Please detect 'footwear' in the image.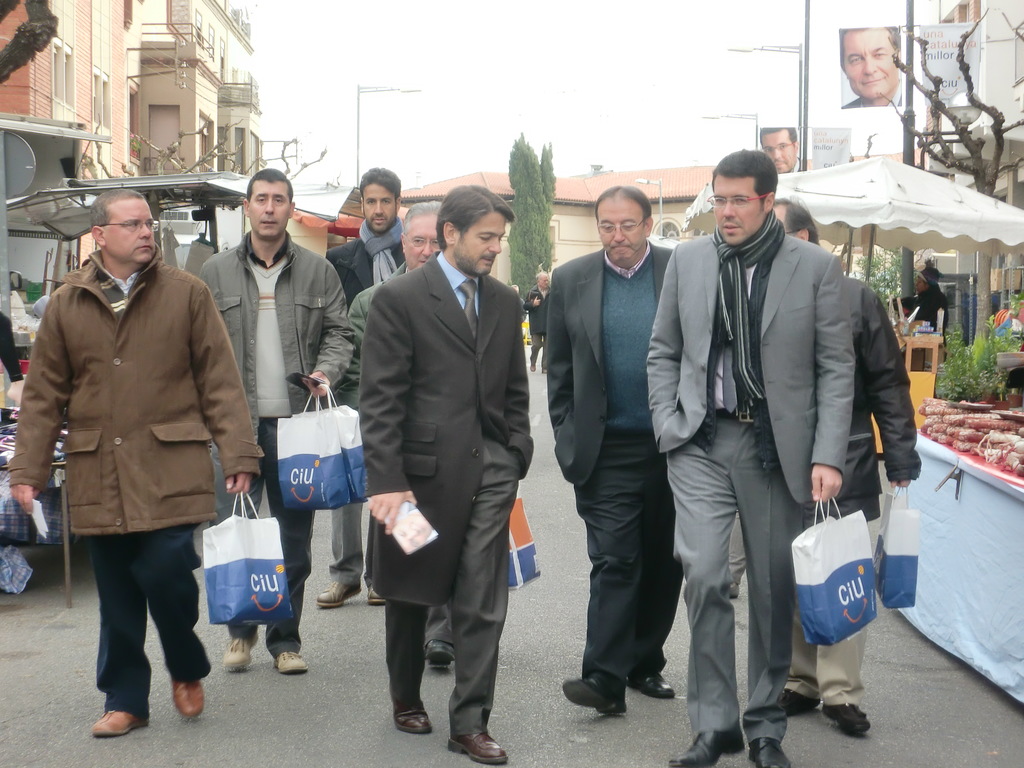
bbox(660, 729, 741, 767).
